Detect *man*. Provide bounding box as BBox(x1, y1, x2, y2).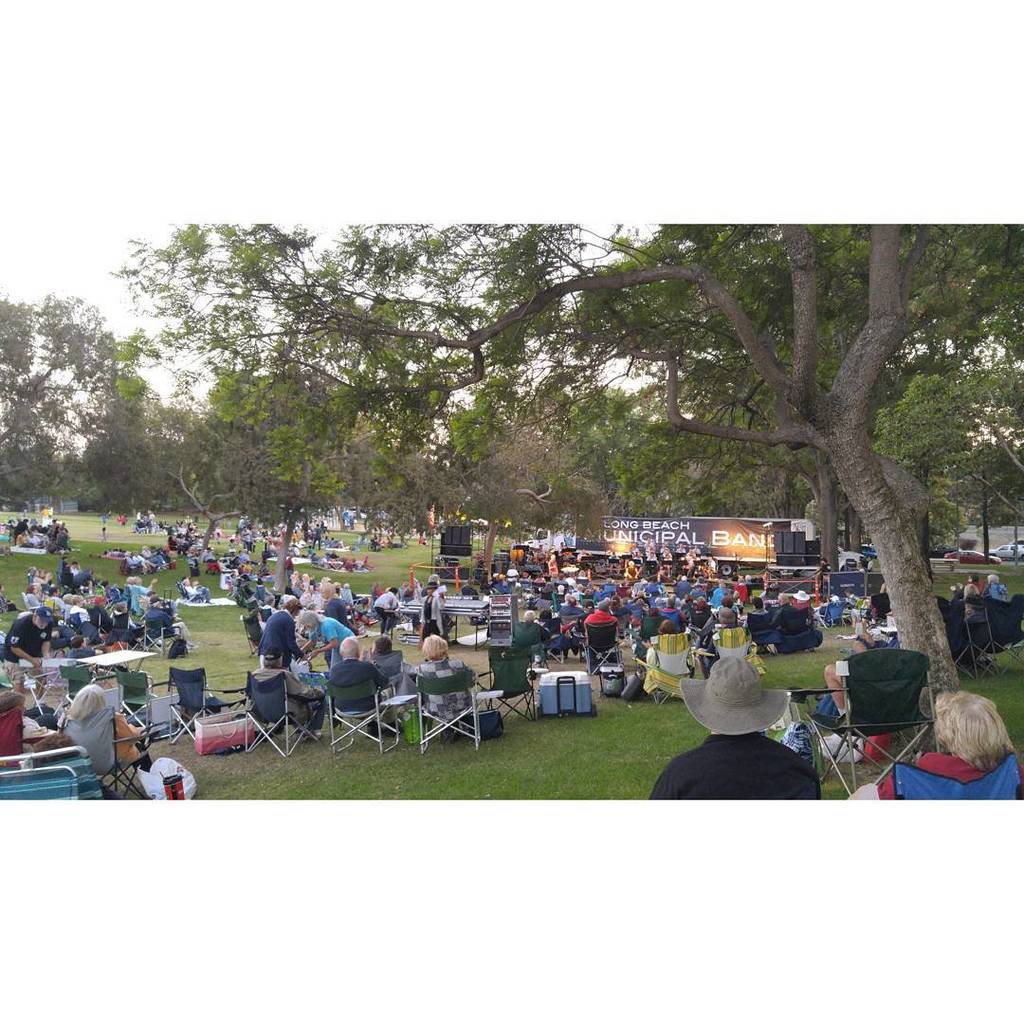
BBox(253, 650, 320, 730).
